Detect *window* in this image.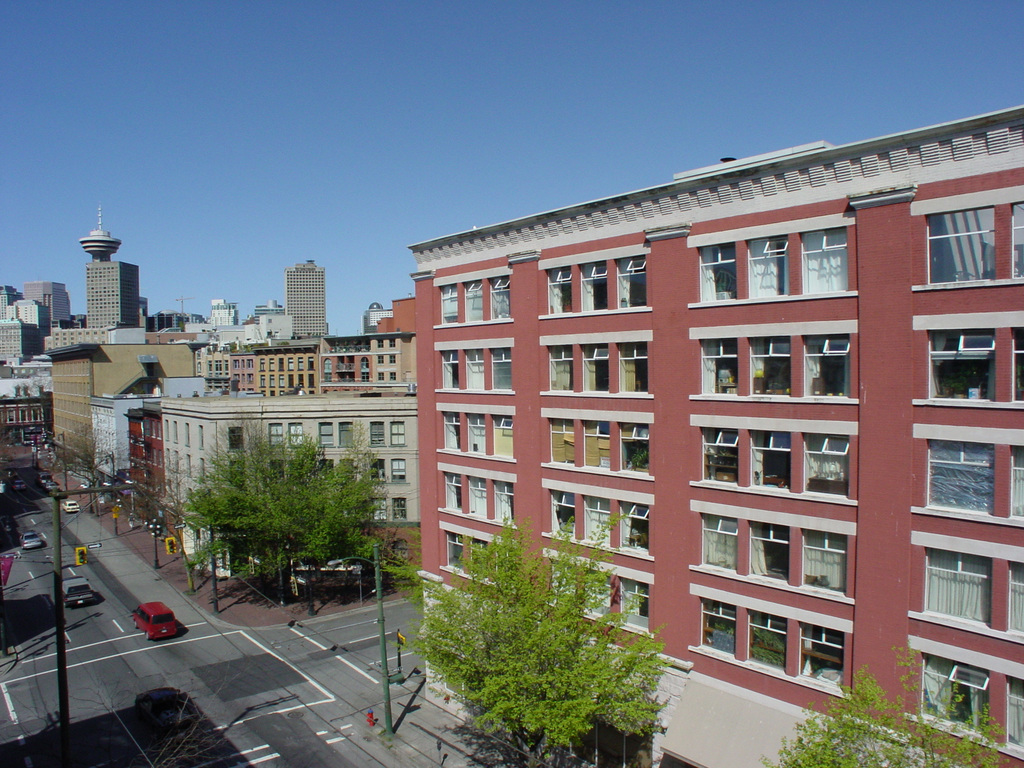
Detection: <bbox>288, 420, 320, 445</bbox>.
